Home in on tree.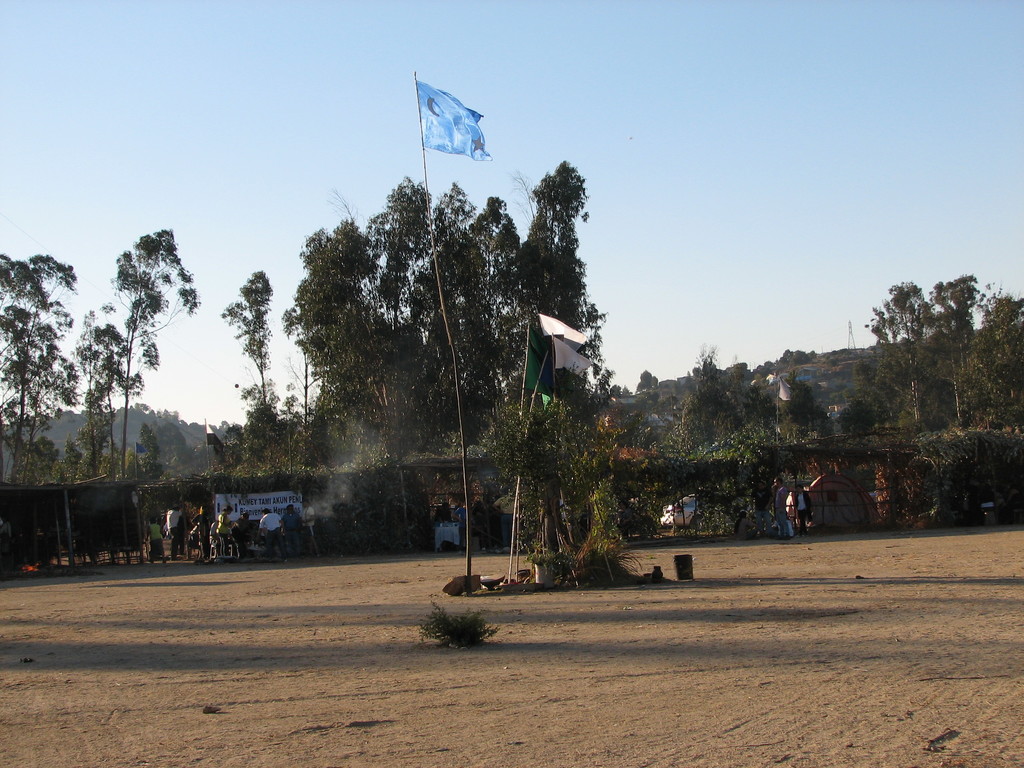
Homed in at 0/241/76/491.
